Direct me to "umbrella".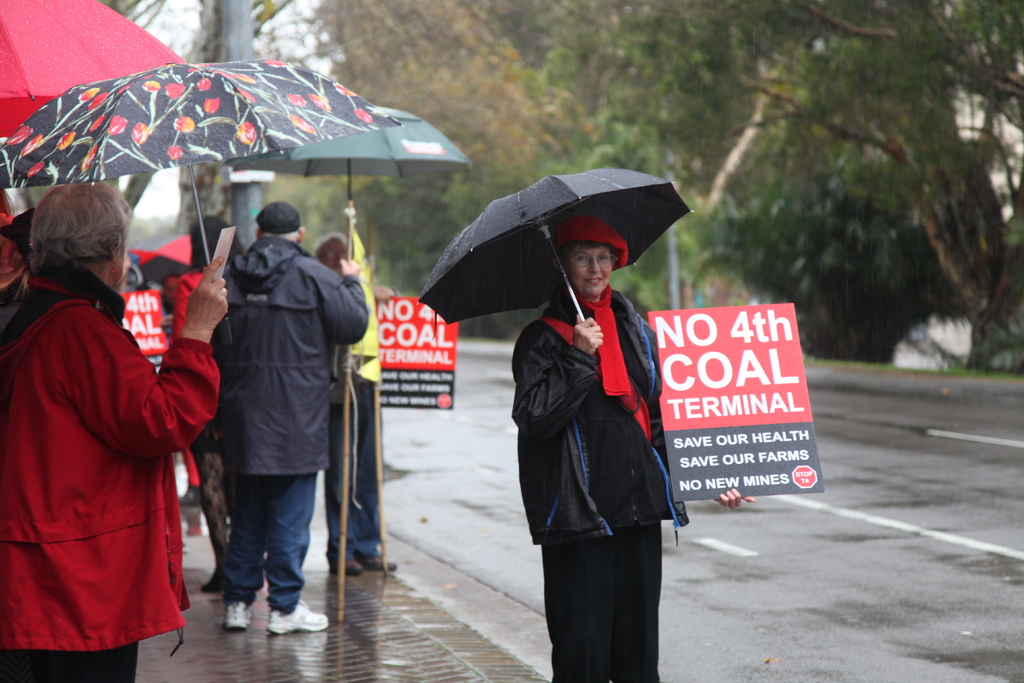
Direction: select_region(0, 0, 189, 142).
